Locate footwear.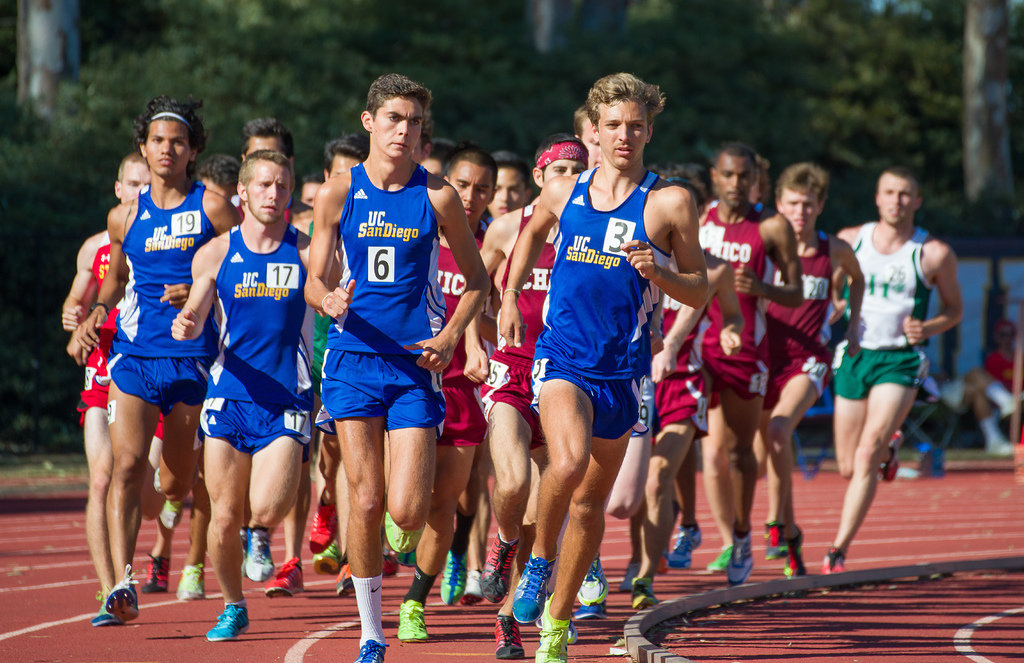
Bounding box: box(307, 493, 337, 555).
